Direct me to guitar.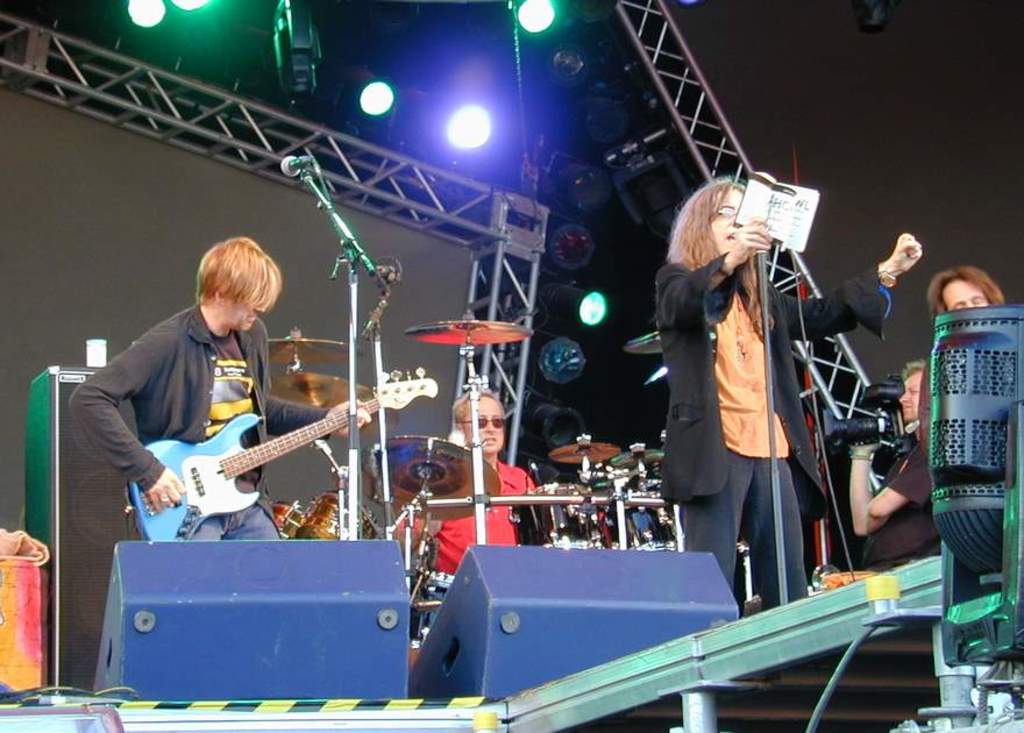
Direction: <box>119,366,435,545</box>.
